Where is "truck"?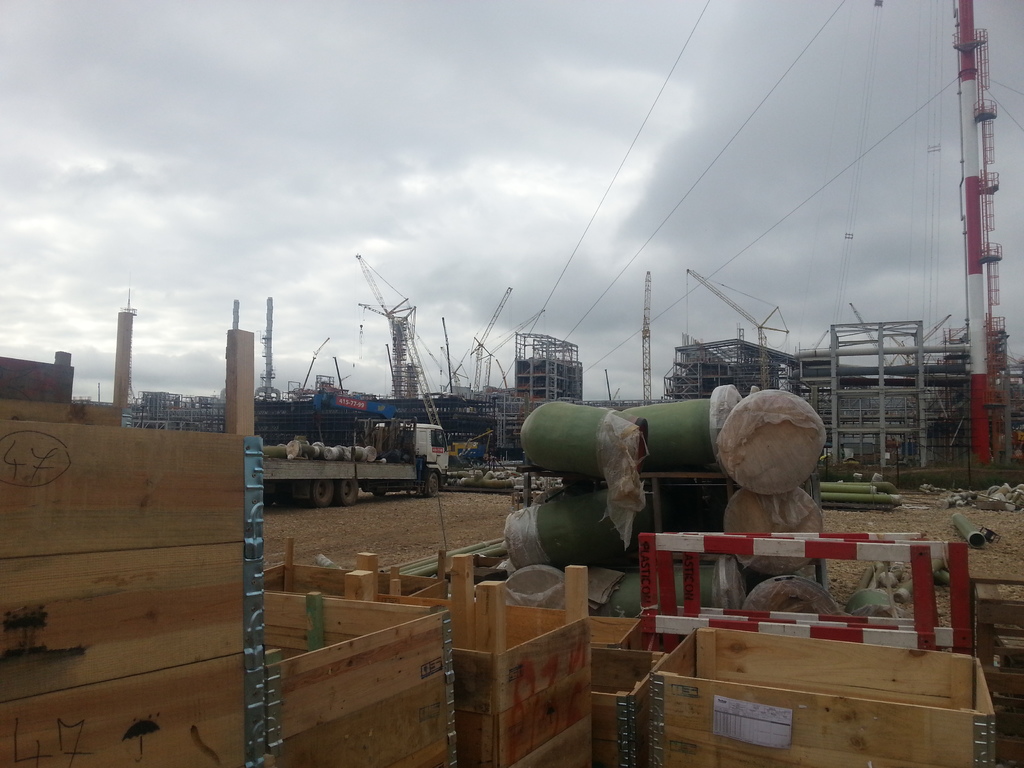
x1=264, y1=412, x2=452, y2=499.
